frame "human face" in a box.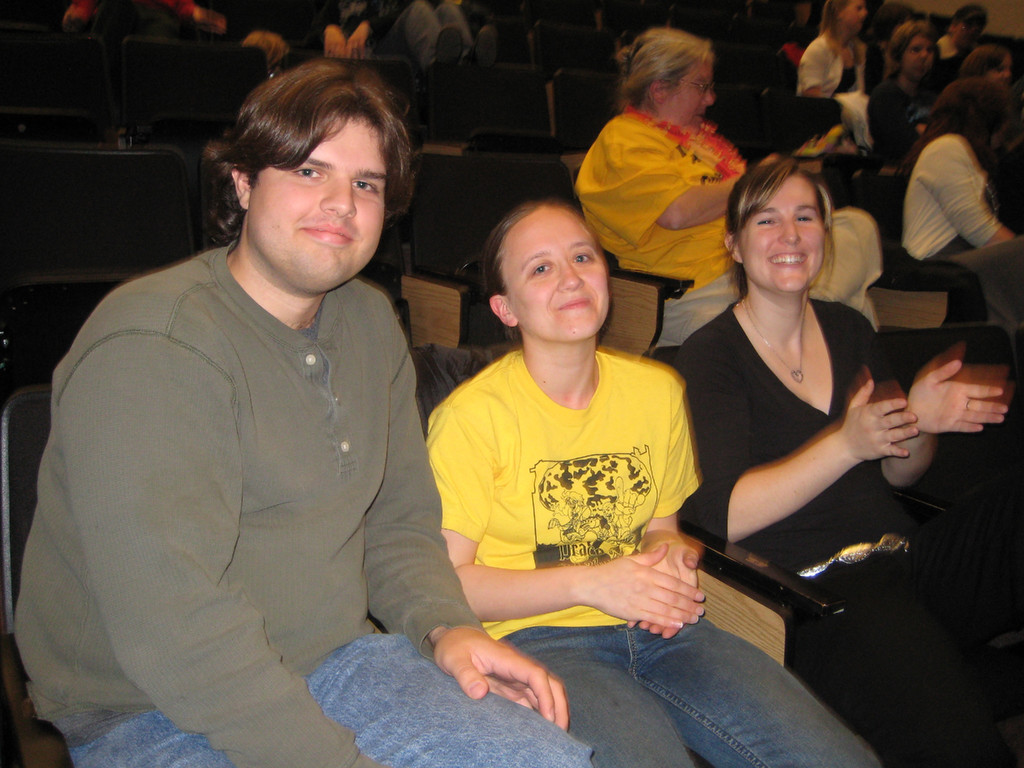
bbox=(669, 59, 719, 129).
